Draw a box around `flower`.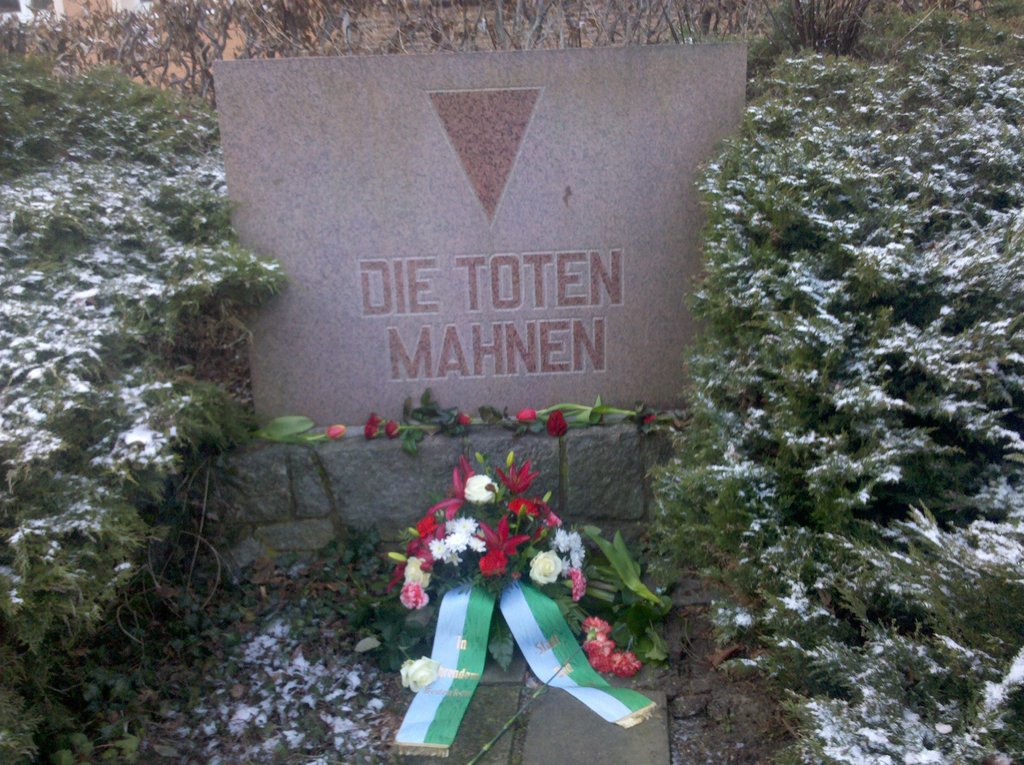
x1=400 y1=656 x2=442 y2=693.
